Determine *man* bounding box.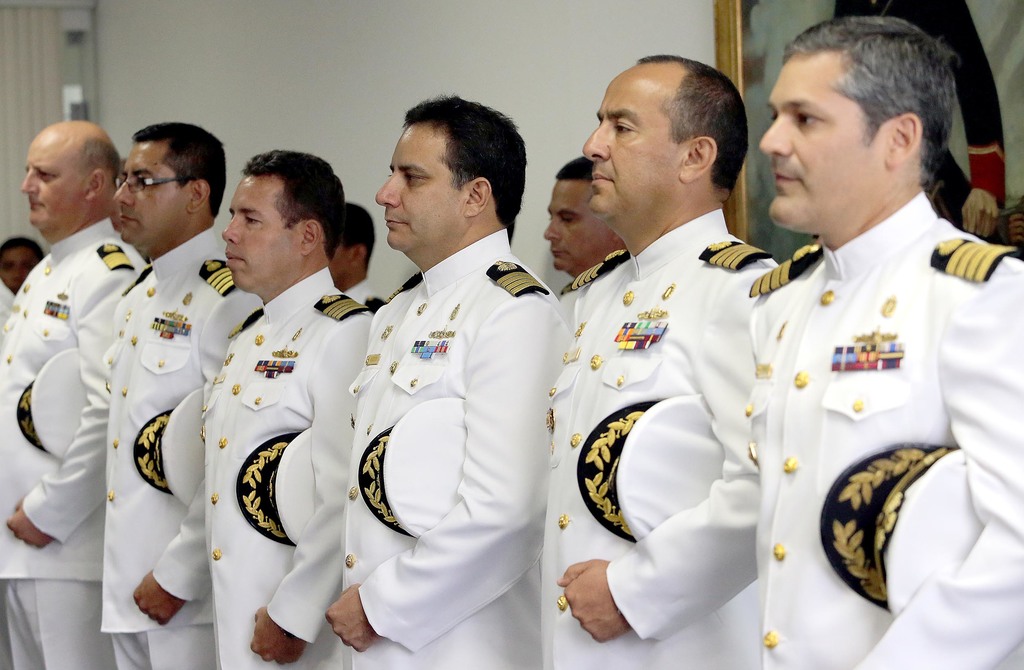
Determined: (107, 122, 262, 669).
